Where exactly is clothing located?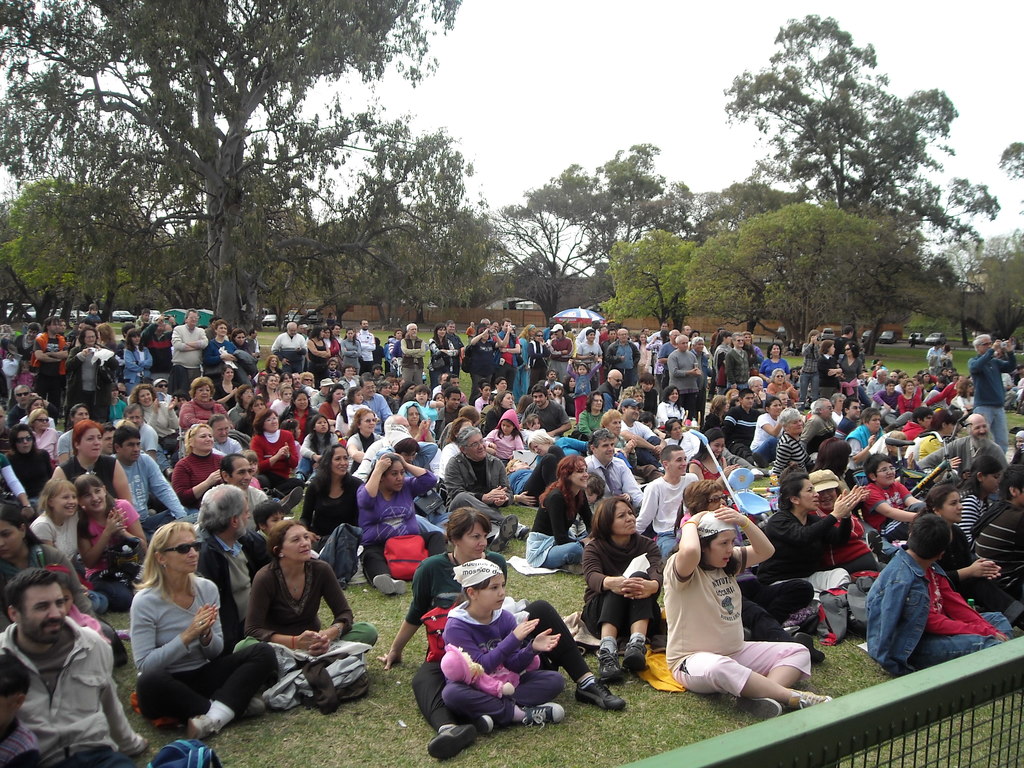
Its bounding box is {"left": 122, "top": 339, "right": 151, "bottom": 401}.
